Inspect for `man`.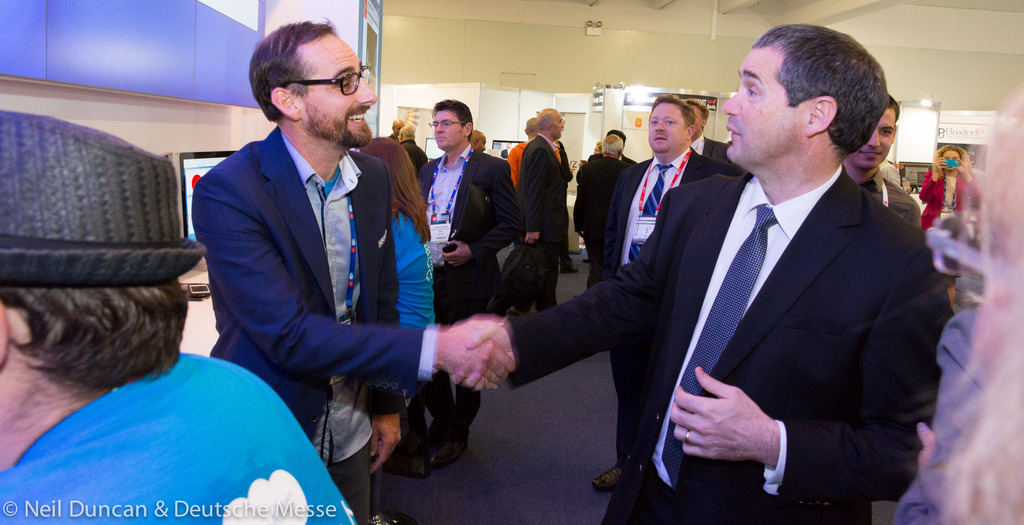
Inspection: rect(687, 102, 742, 174).
